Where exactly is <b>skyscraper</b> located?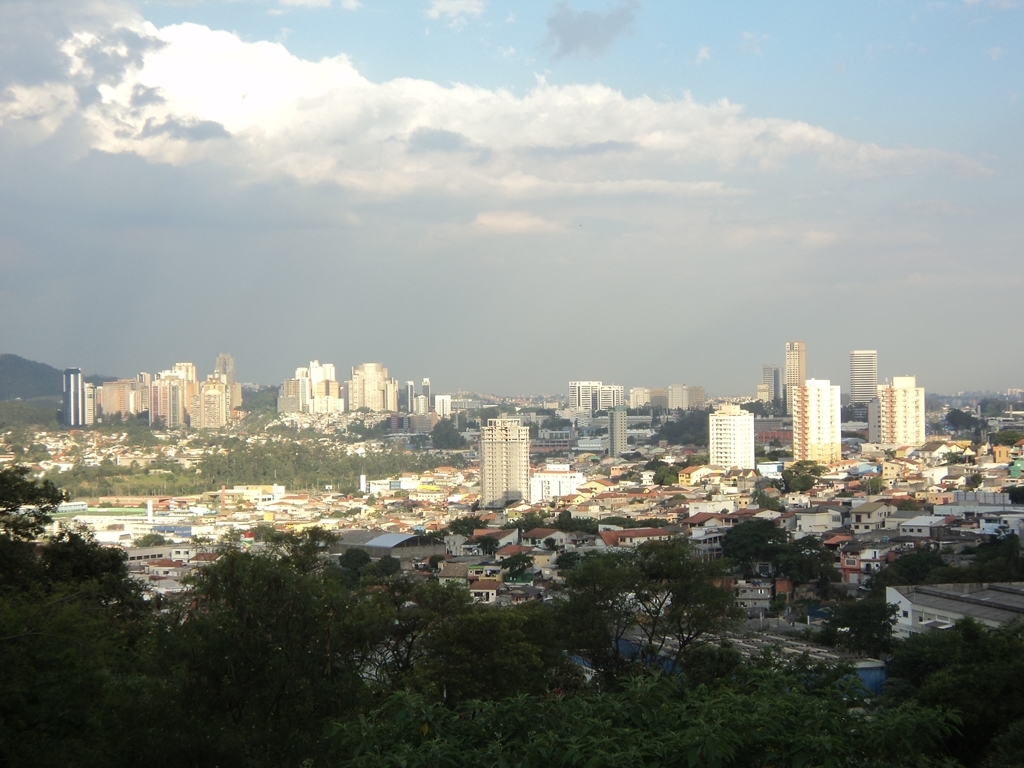
Its bounding box is [482,418,530,507].
